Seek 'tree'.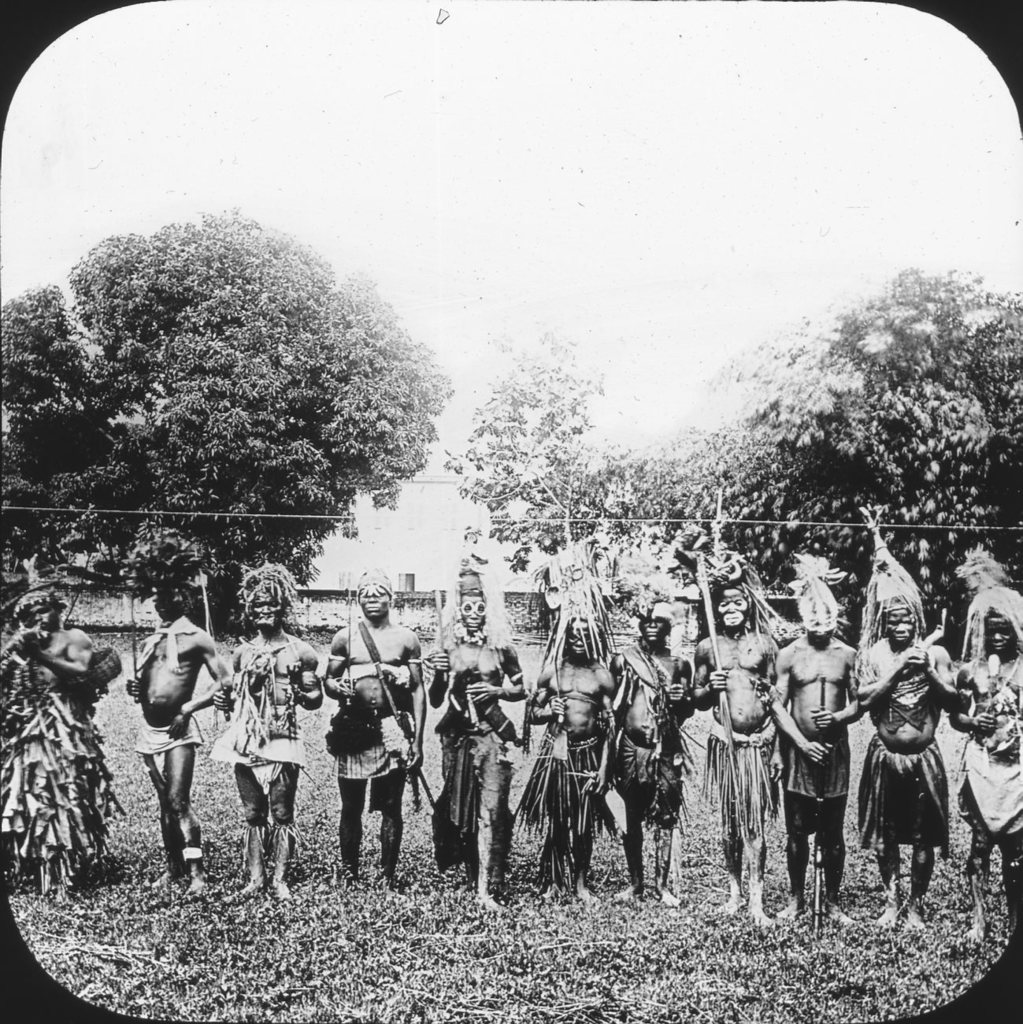
box=[0, 210, 458, 631].
